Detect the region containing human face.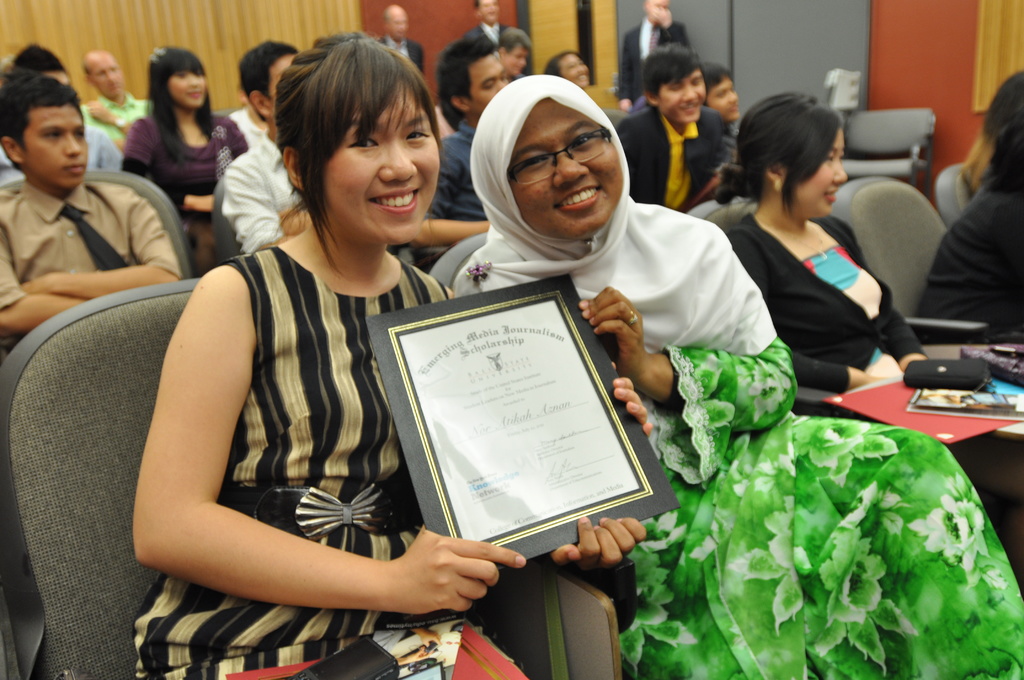
<bbox>166, 70, 205, 106</bbox>.
